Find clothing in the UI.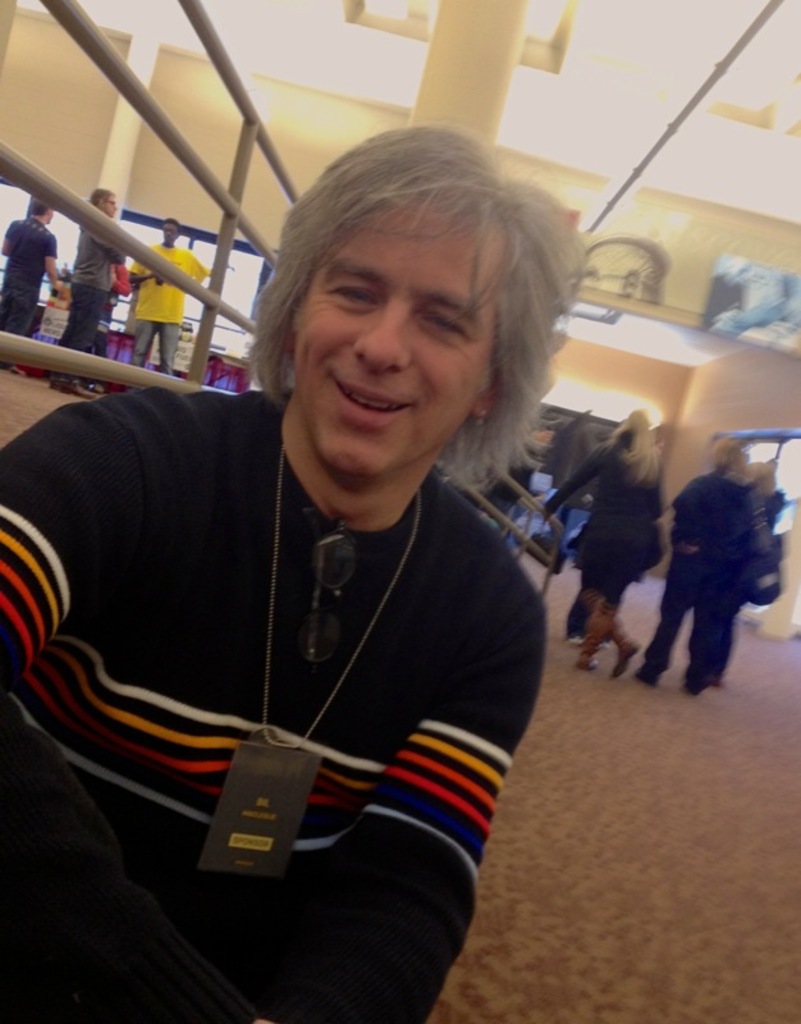
UI element at <region>125, 239, 214, 314</region>.
